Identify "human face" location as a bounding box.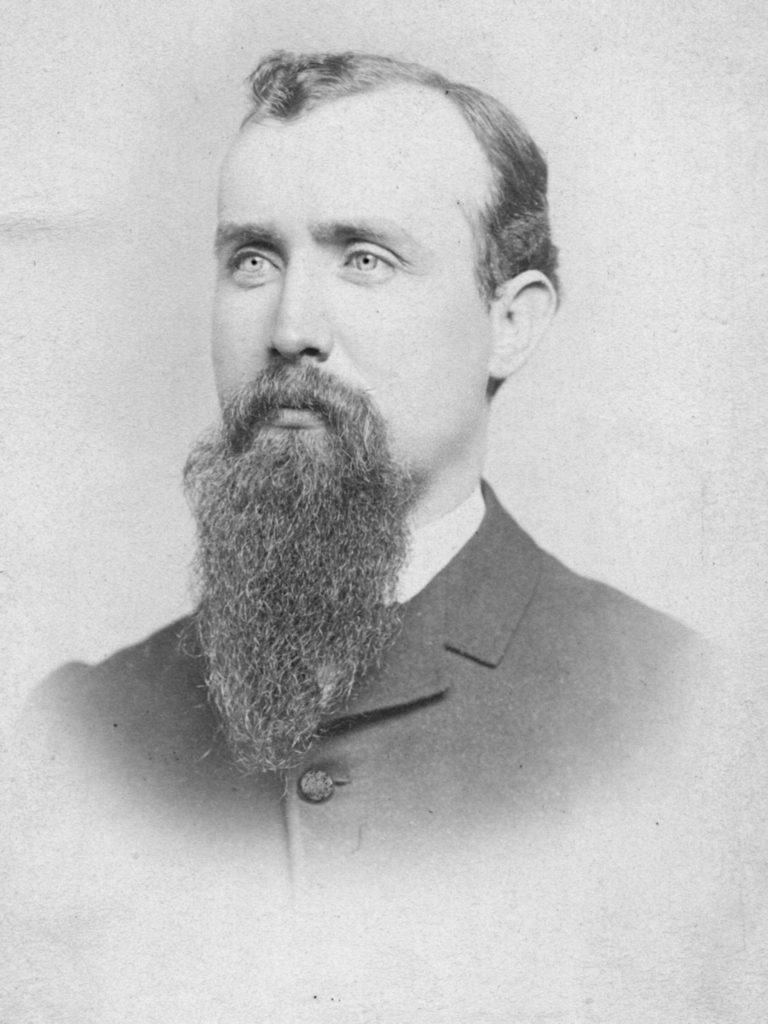
{"x1": 210, "y1": 113, "x2": 494, "y2": 495}.
